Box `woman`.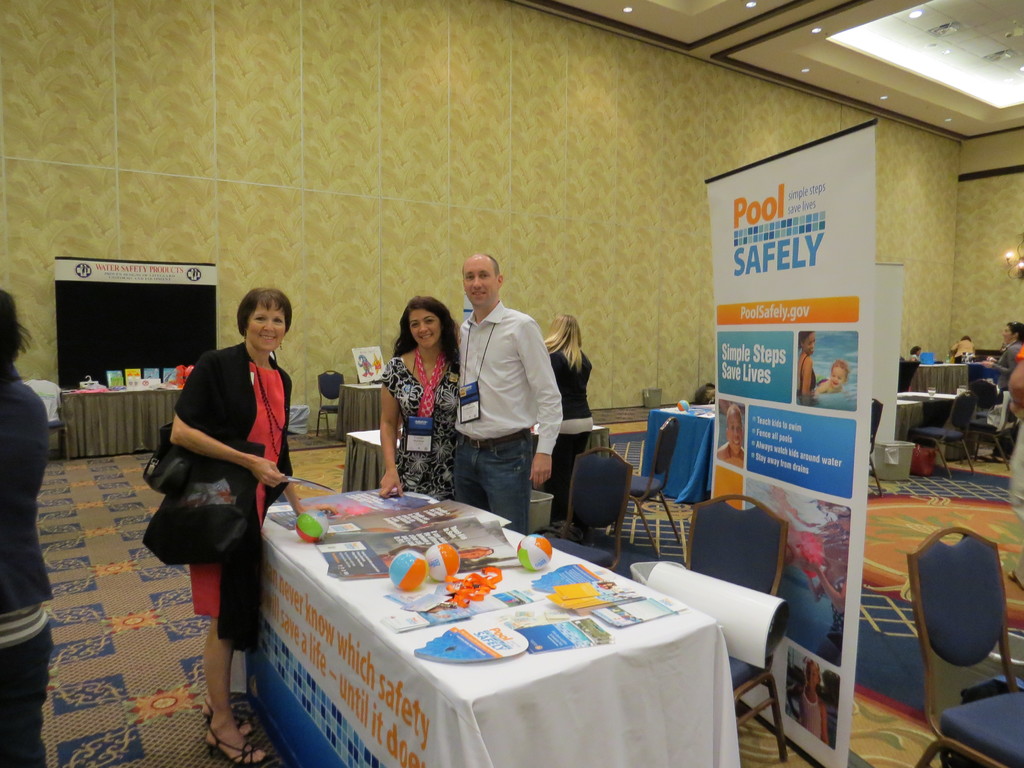
region(792, 327, 830, 400).
